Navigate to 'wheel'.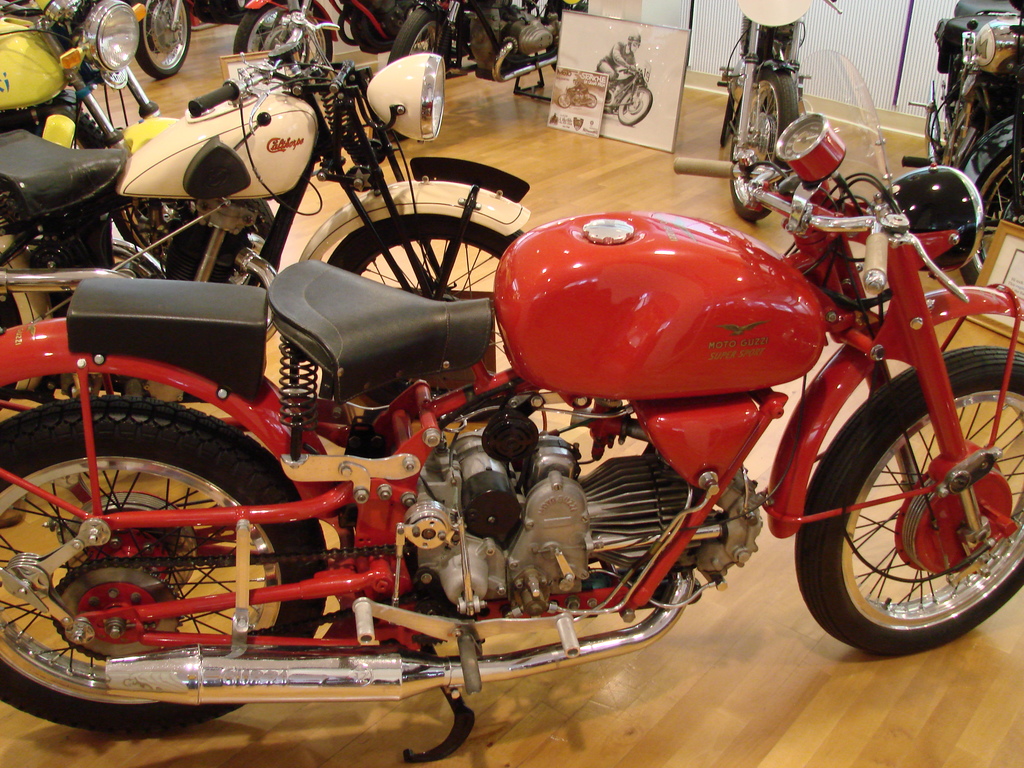
Navigation target: left=328, top=212, right=525, bottom=394.
